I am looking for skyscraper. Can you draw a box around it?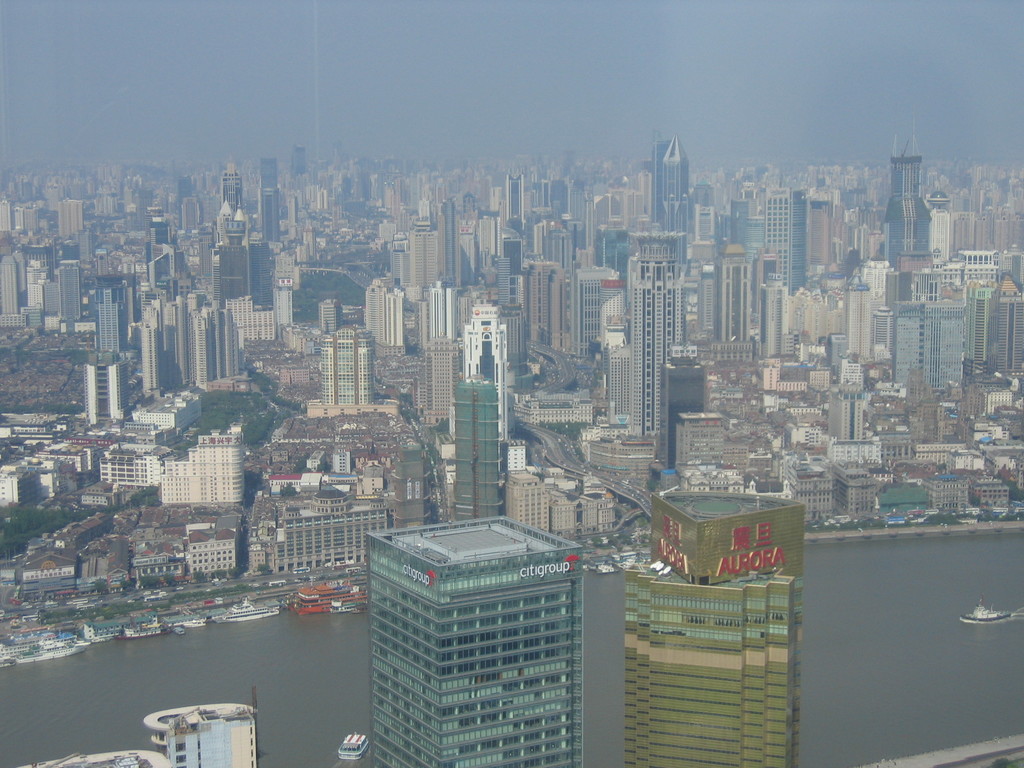
Sure, the bounding box is region(83, 219, 101, 264).
